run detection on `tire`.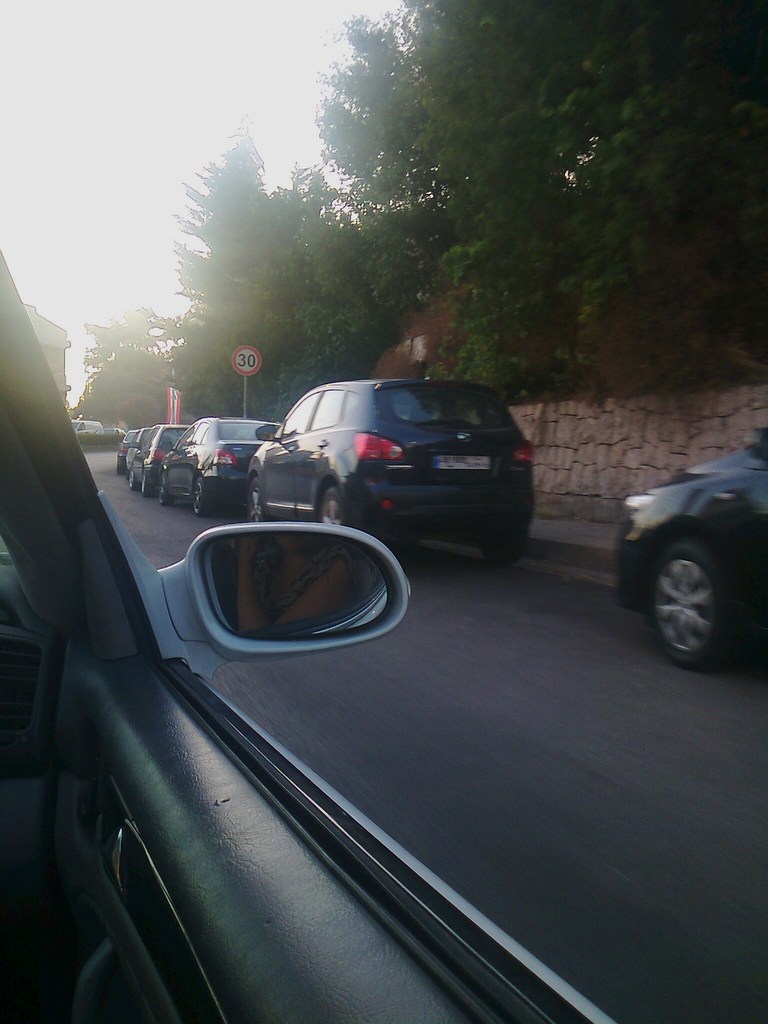
Result: l=482, t=510, r=527, b=563.
